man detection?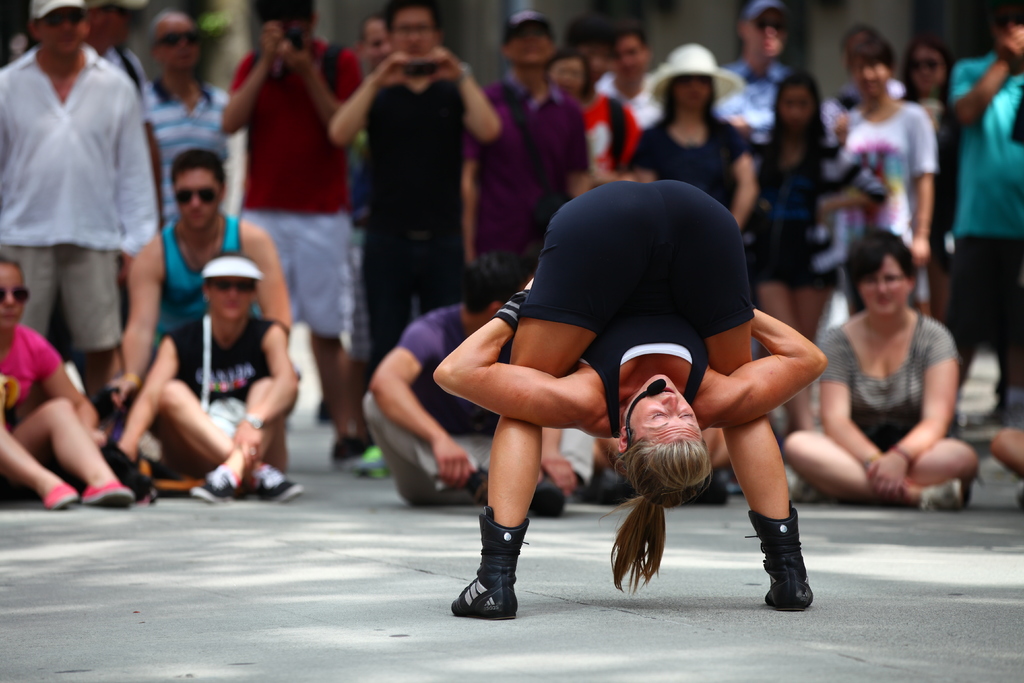
box=[460, 8, 601, 294]
